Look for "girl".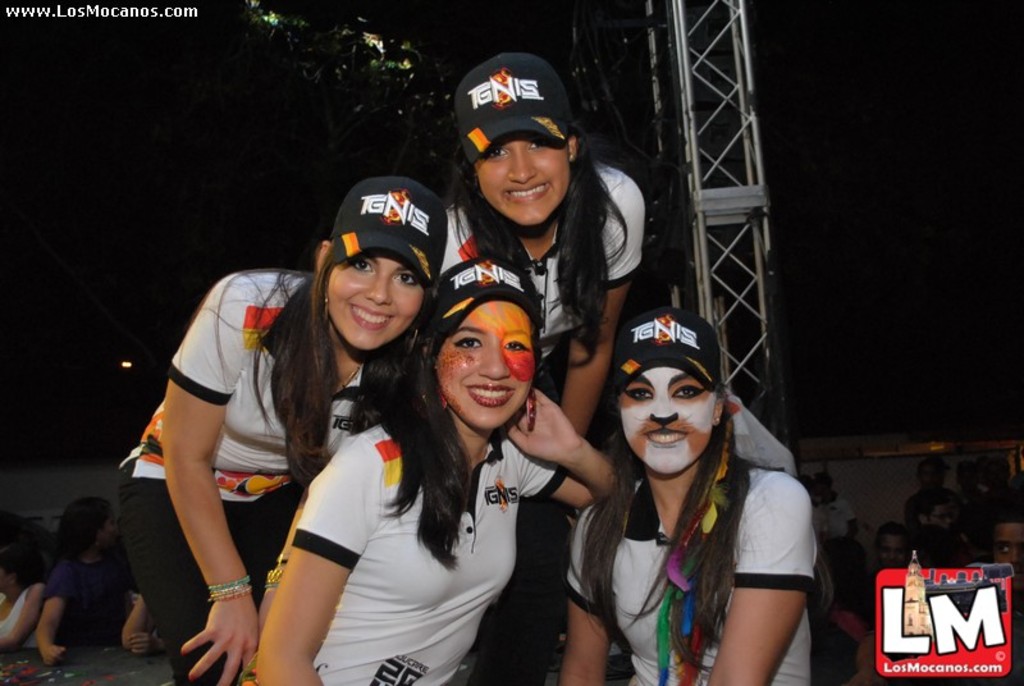
Found: pyautogui.locateOnScreen(248, 242, 626, 685).
